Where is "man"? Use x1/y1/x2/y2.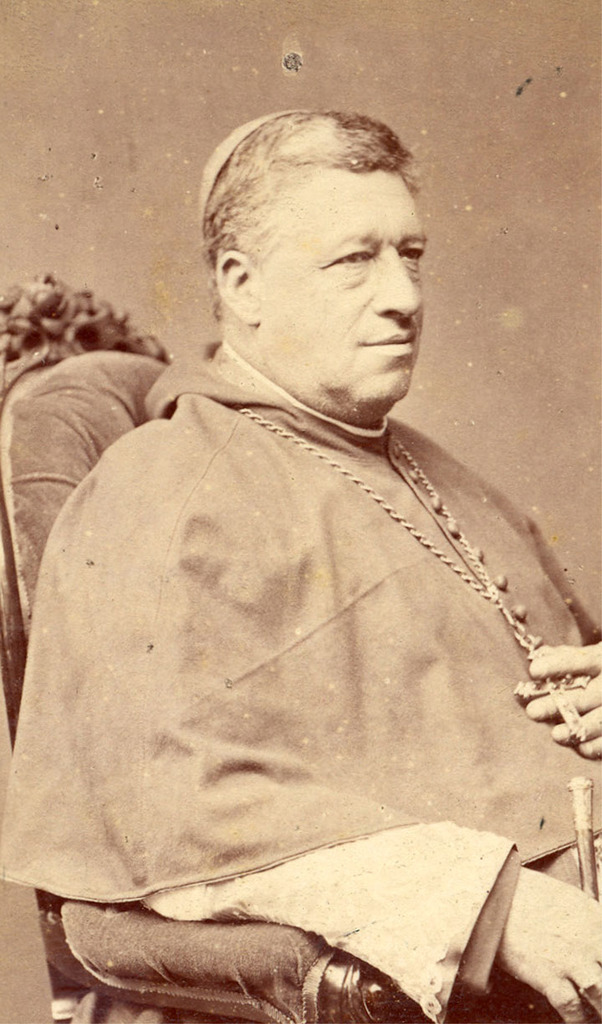
0/112/601/1023.
